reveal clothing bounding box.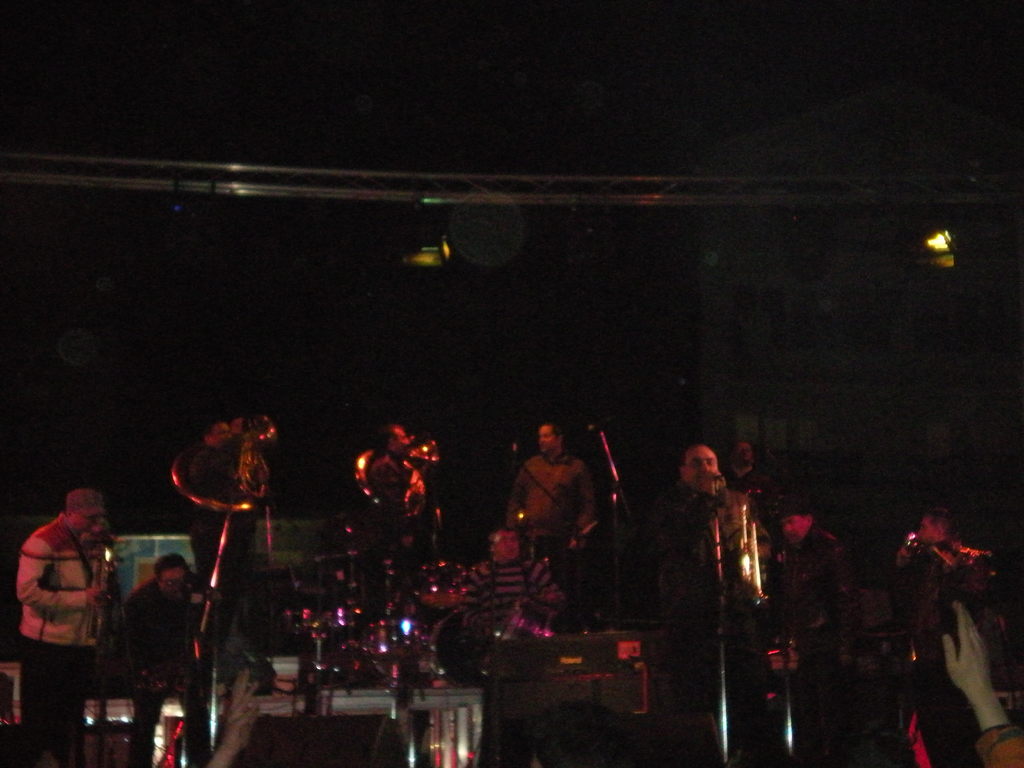
Revealed: [left=179, top=442, right=256, bottom=610].
